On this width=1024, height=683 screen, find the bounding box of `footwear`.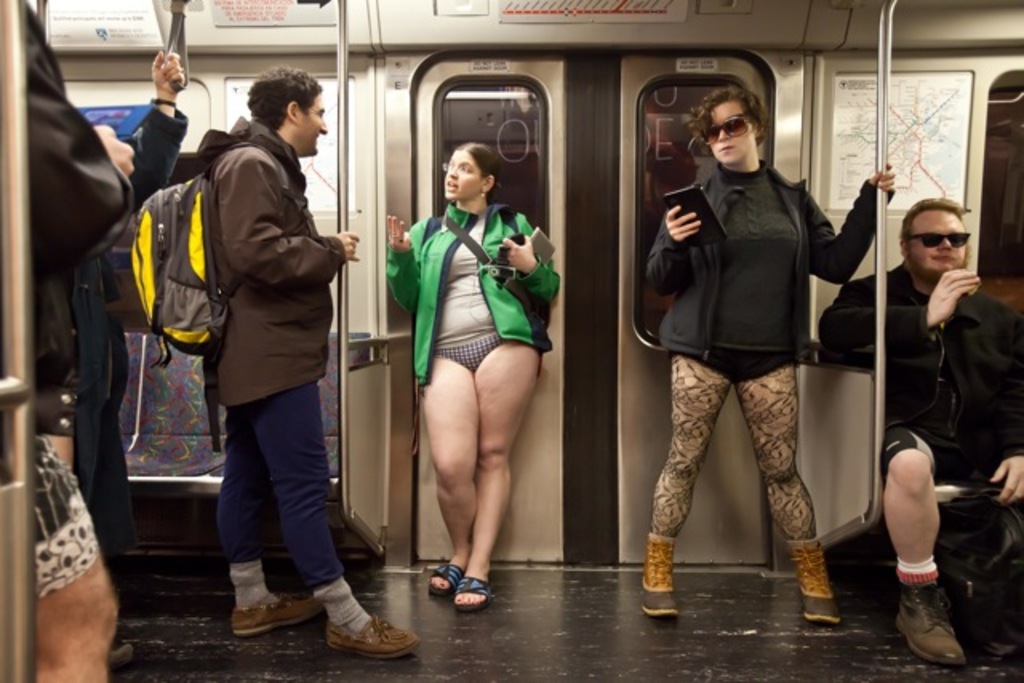
Bounding box: Rect(232, 587, 328, 638).
